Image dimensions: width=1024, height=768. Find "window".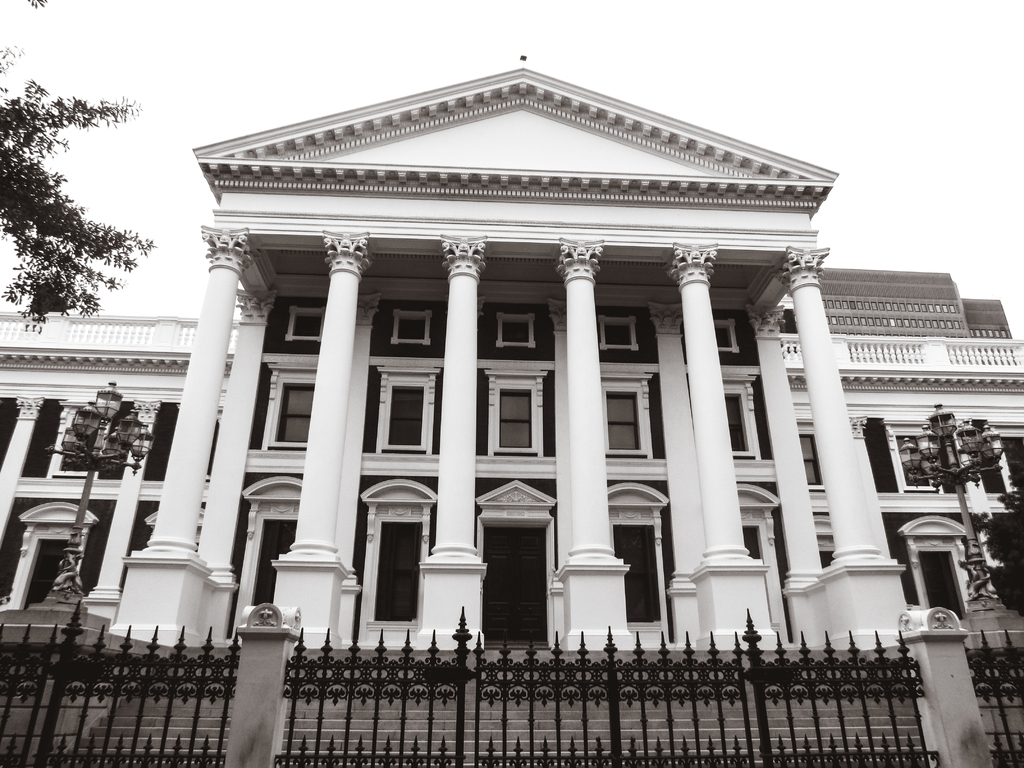
Rect(282, 307, 324, 336).
